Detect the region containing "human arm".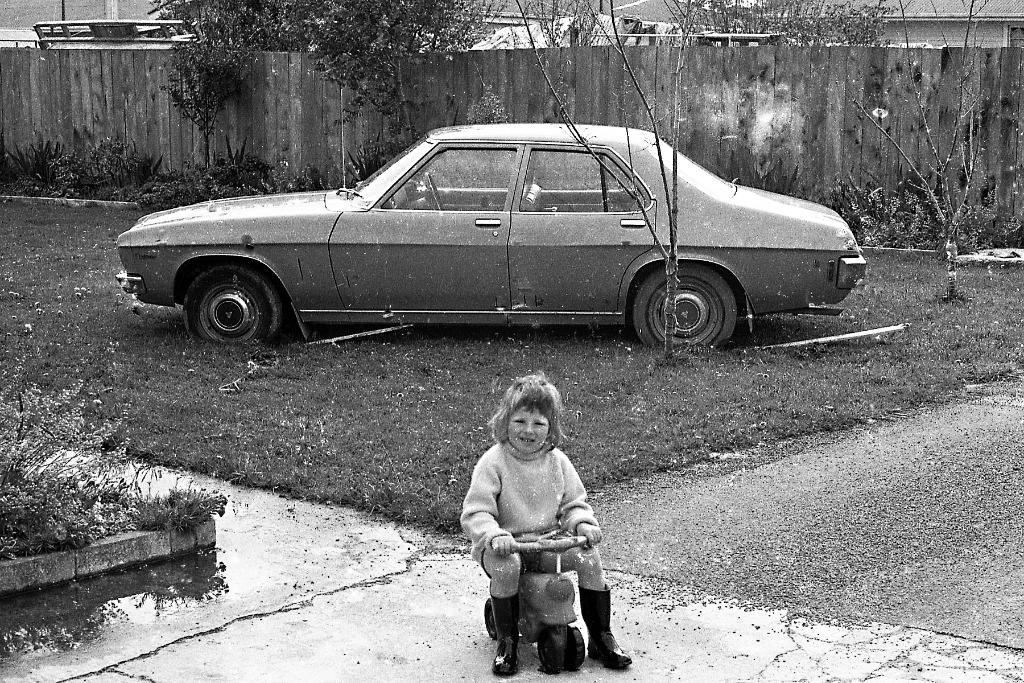
[561, 456, 605, 547].
